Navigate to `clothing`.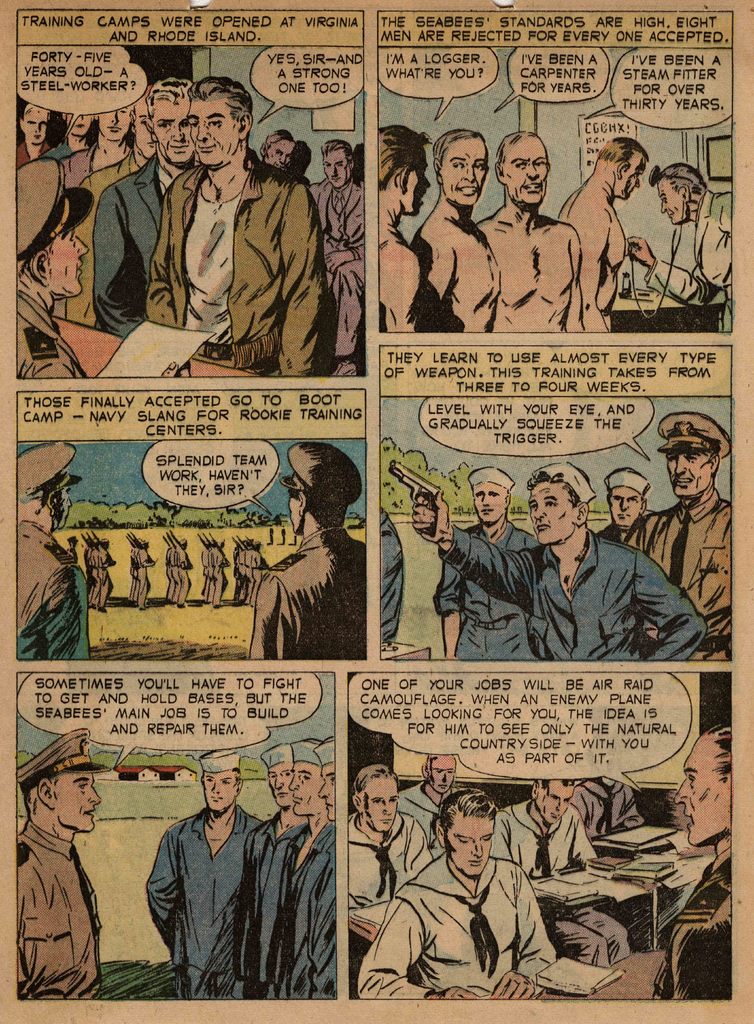
Navigation target: 133 790 271 991.
